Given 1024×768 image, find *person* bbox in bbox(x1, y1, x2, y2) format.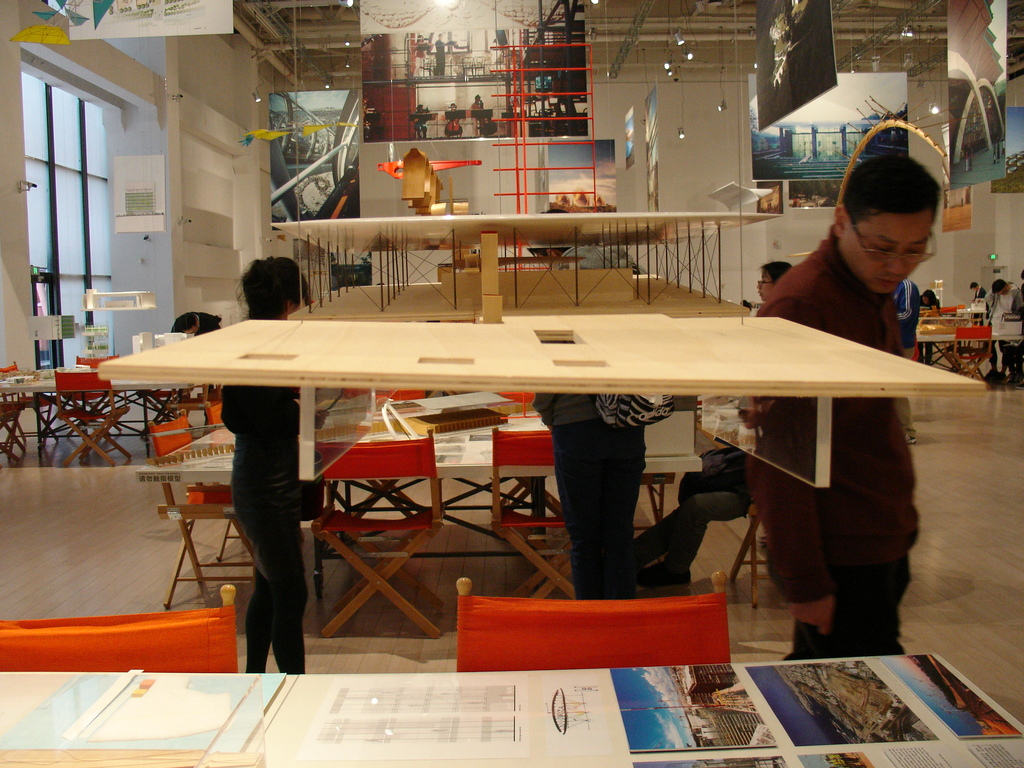
bbox(445, 104, 464, 138).
